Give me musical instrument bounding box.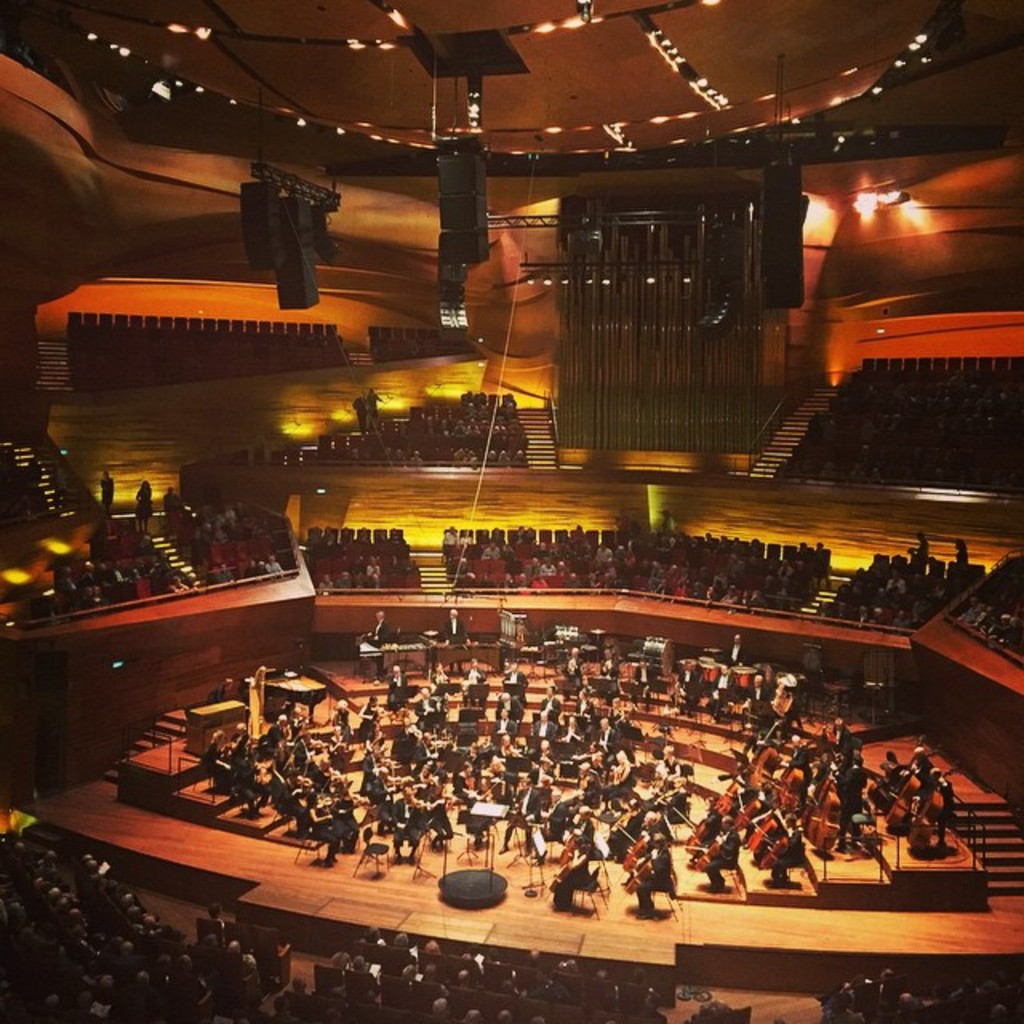
(746, 810, 779, 851).
